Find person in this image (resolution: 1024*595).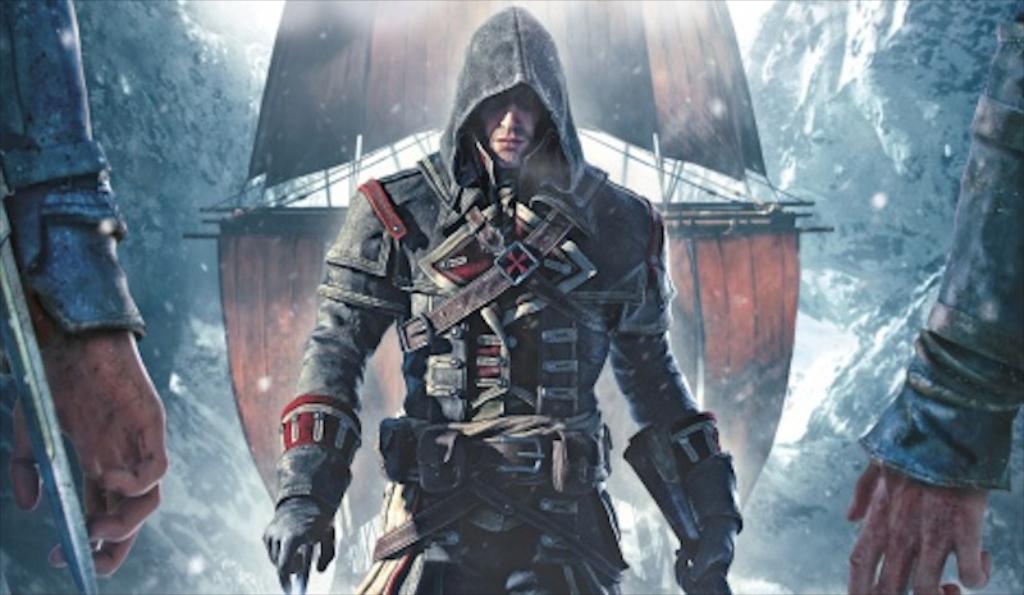
(left=0, top=0, right=169, bottom=582).
